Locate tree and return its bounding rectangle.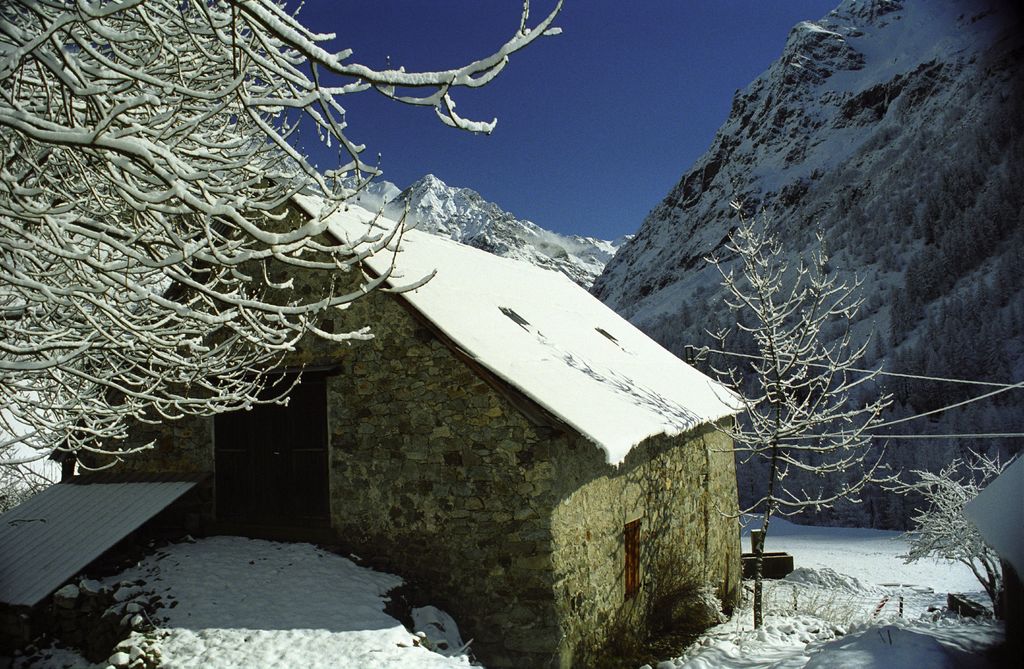
bbox=(0, 0, 564, 520).
